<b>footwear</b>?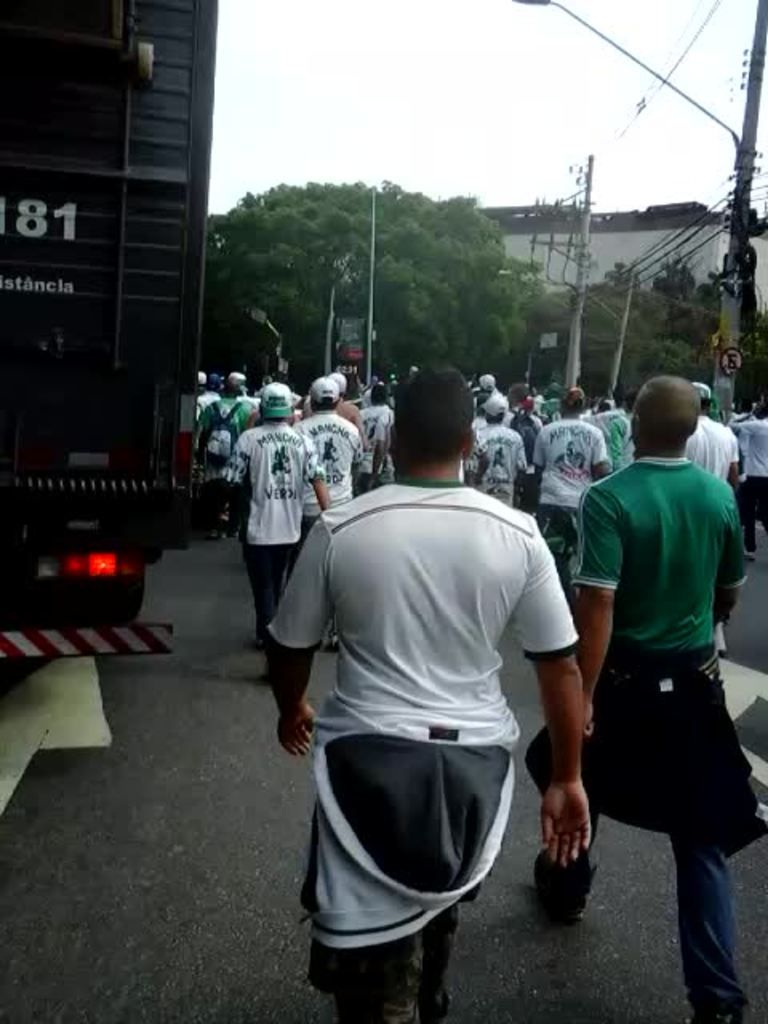
[744,549,754,560]
